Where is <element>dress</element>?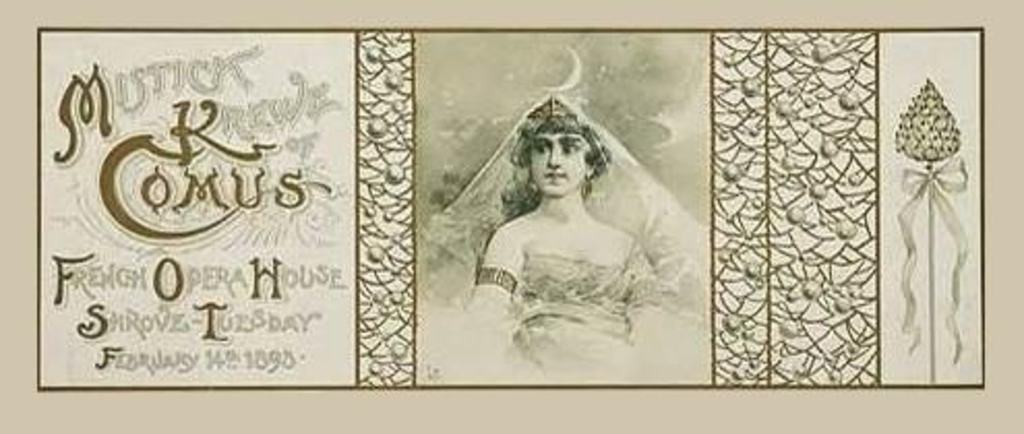
bbox=[414, 95, 712, 386].
